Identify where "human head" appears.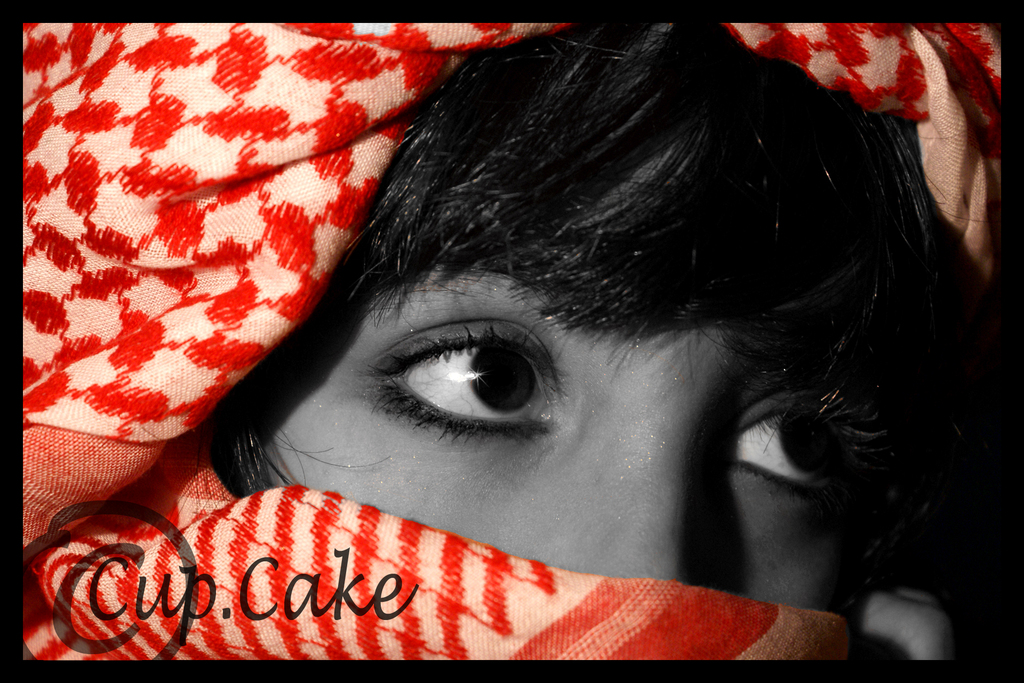
Appears at bbox=[20, 10, 1009, 665].
